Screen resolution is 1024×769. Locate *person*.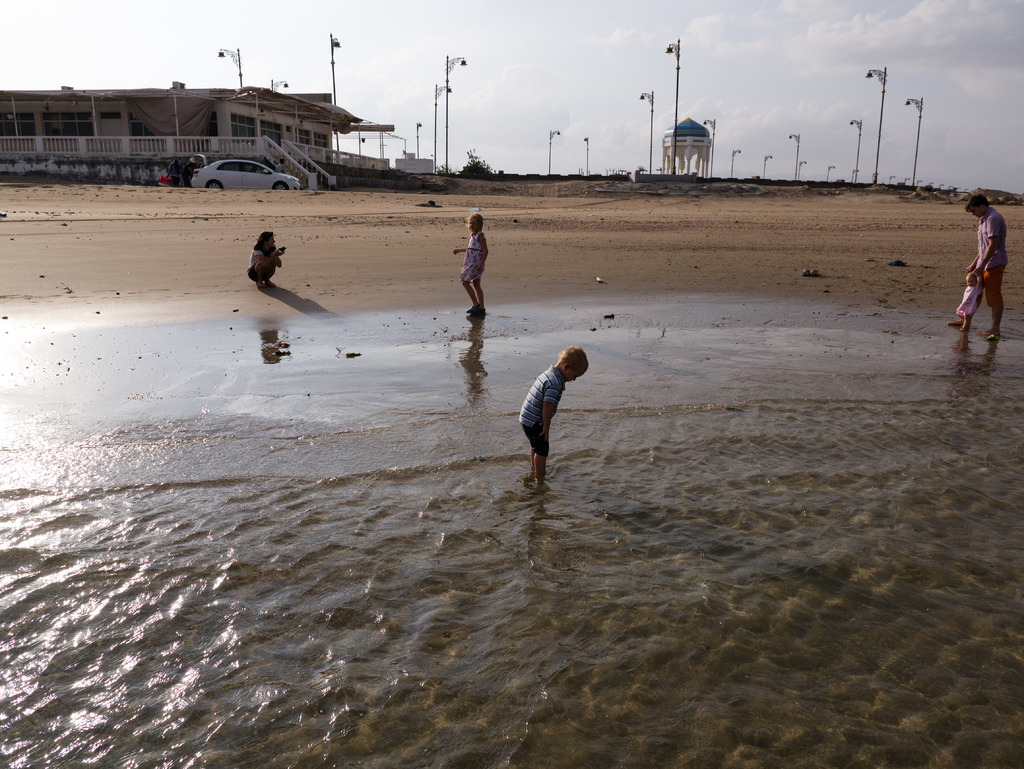
520/346/588/474.
